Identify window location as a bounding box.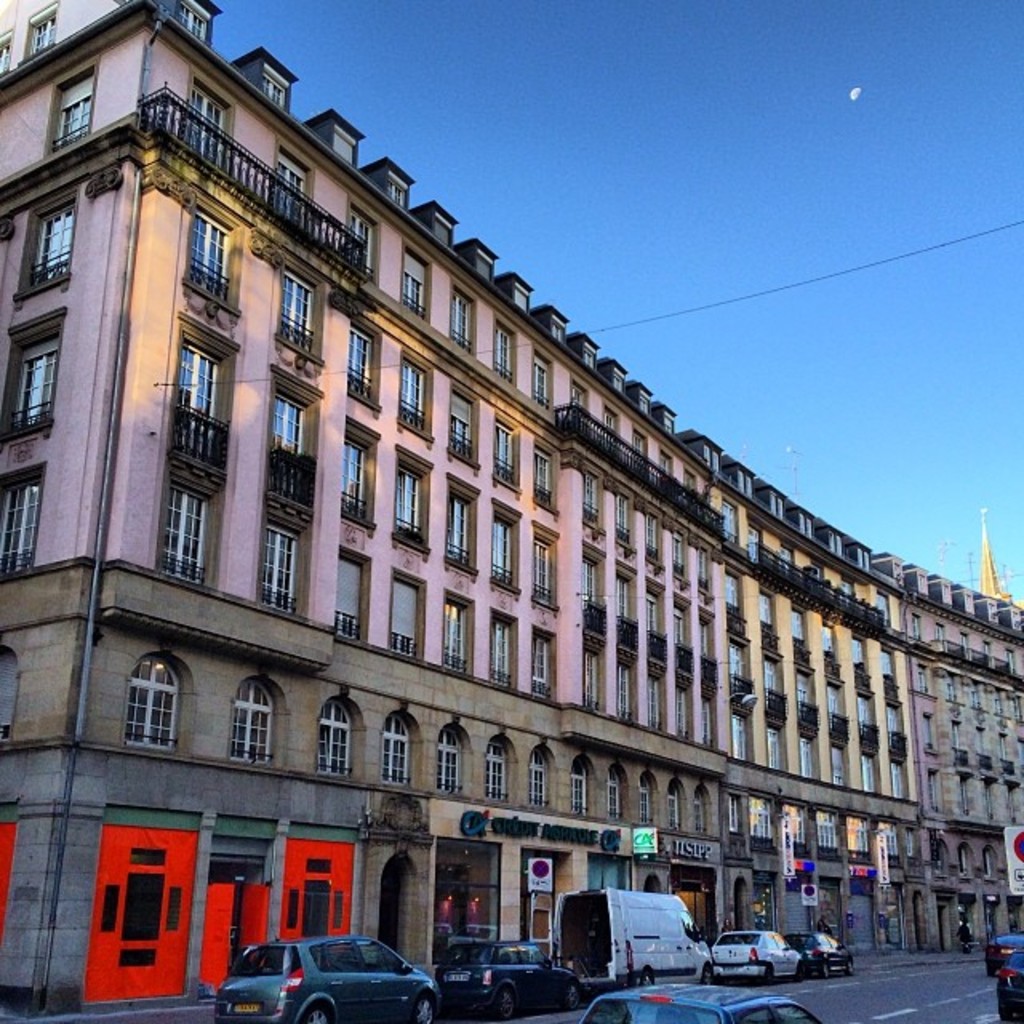
rect(864, 694, 885, 768).
